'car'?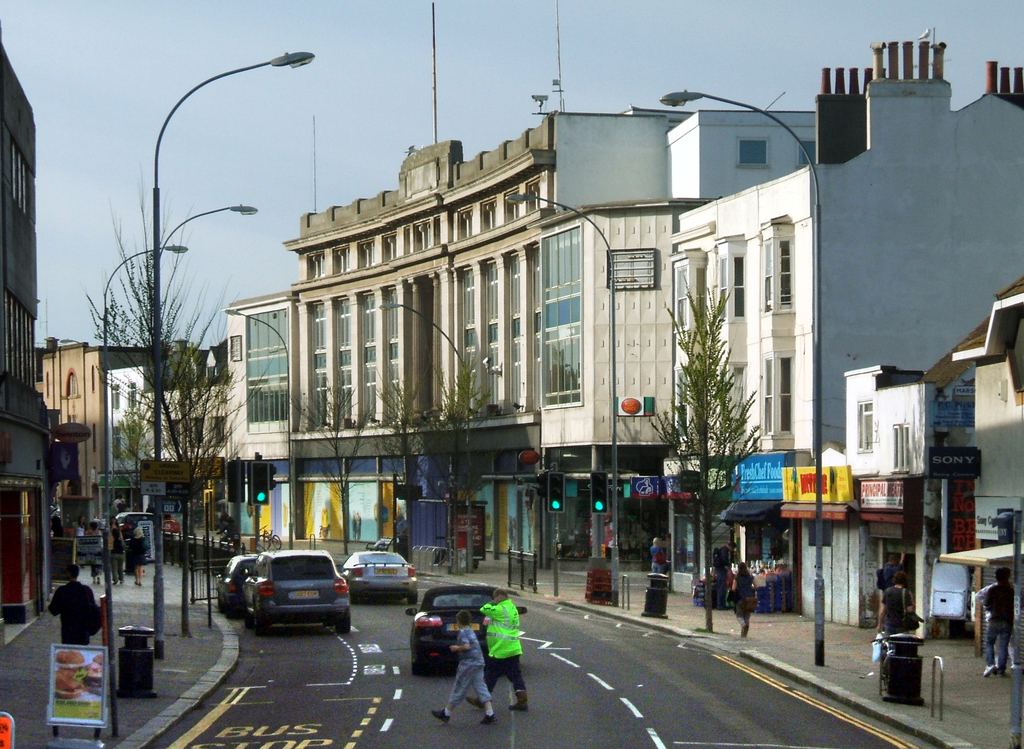
bbox=(335, 545, 416, 596)
